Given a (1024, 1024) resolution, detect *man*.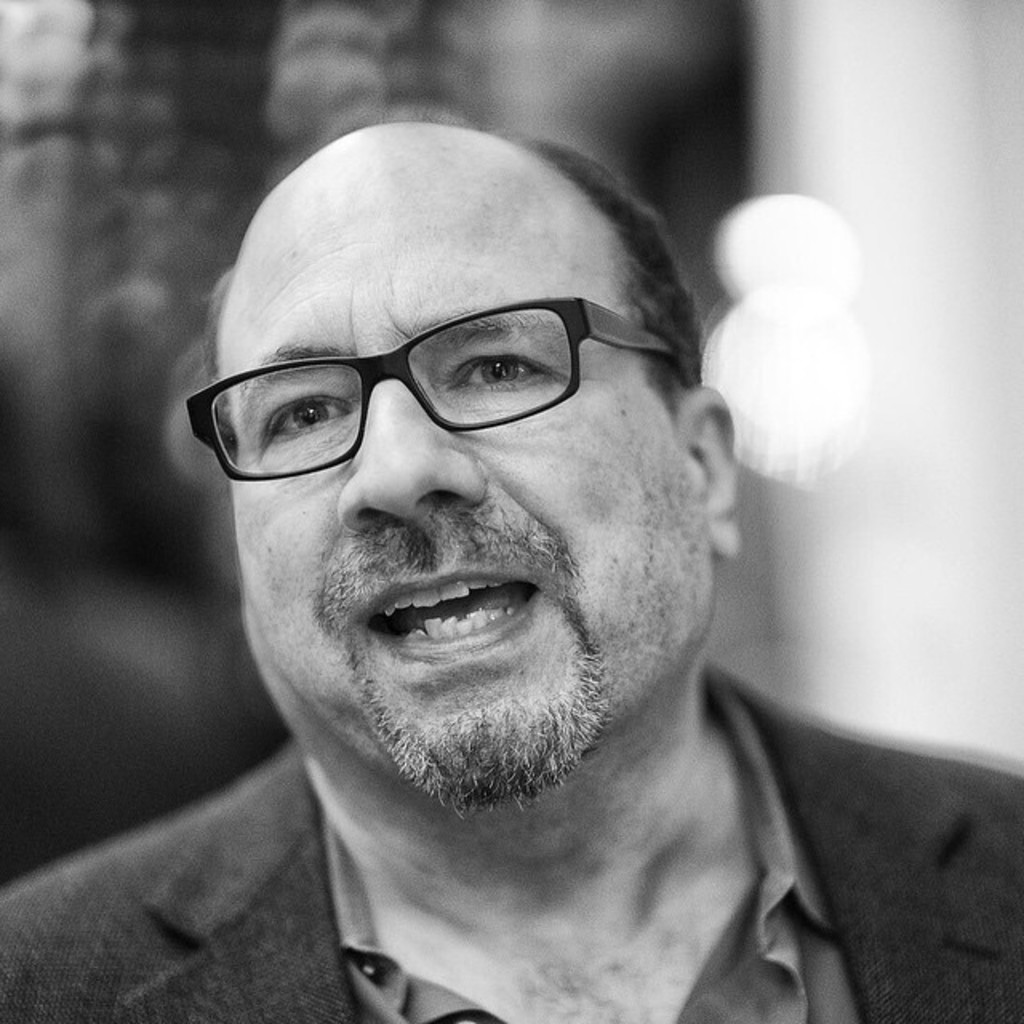
Rect(0, 93, 1022, 1023).
